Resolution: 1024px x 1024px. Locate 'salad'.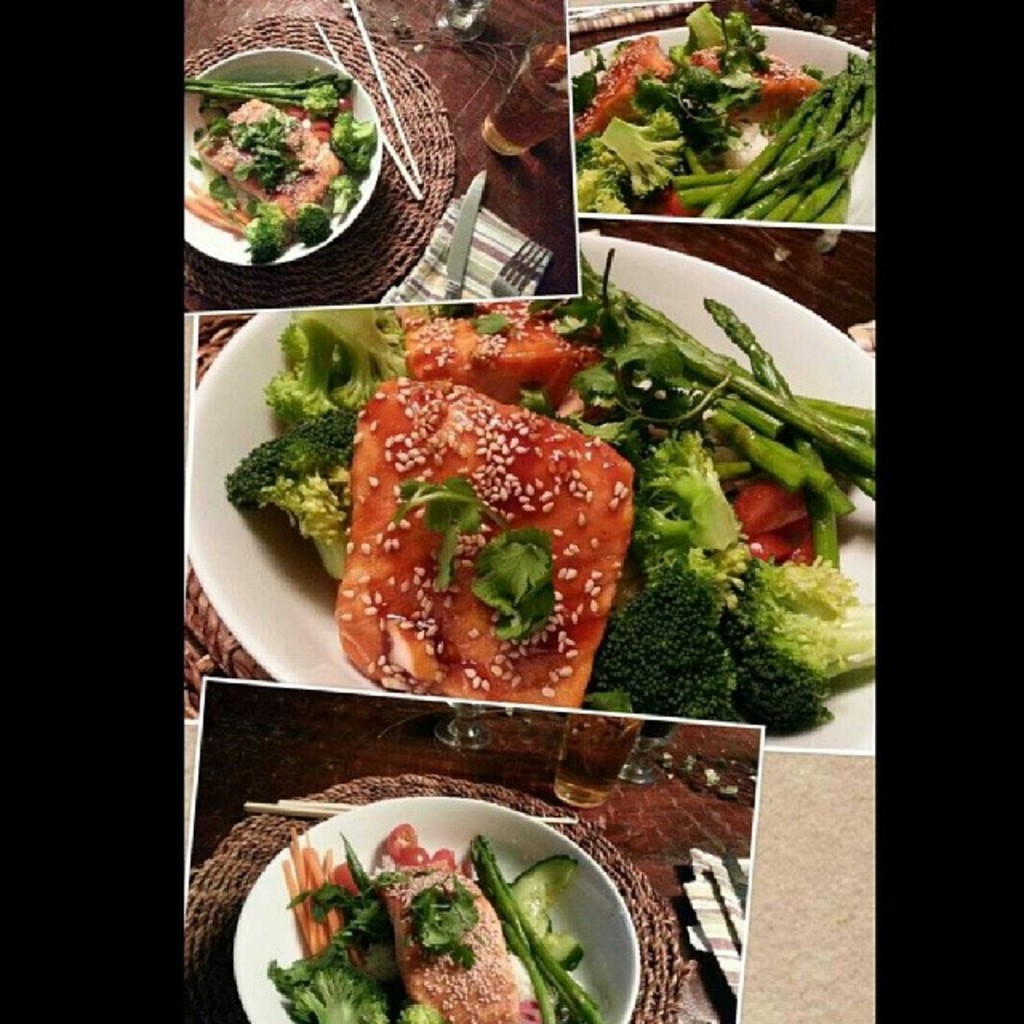
{"x1": 176, "y1": 59, "x2": 379, "y2": 267}.
